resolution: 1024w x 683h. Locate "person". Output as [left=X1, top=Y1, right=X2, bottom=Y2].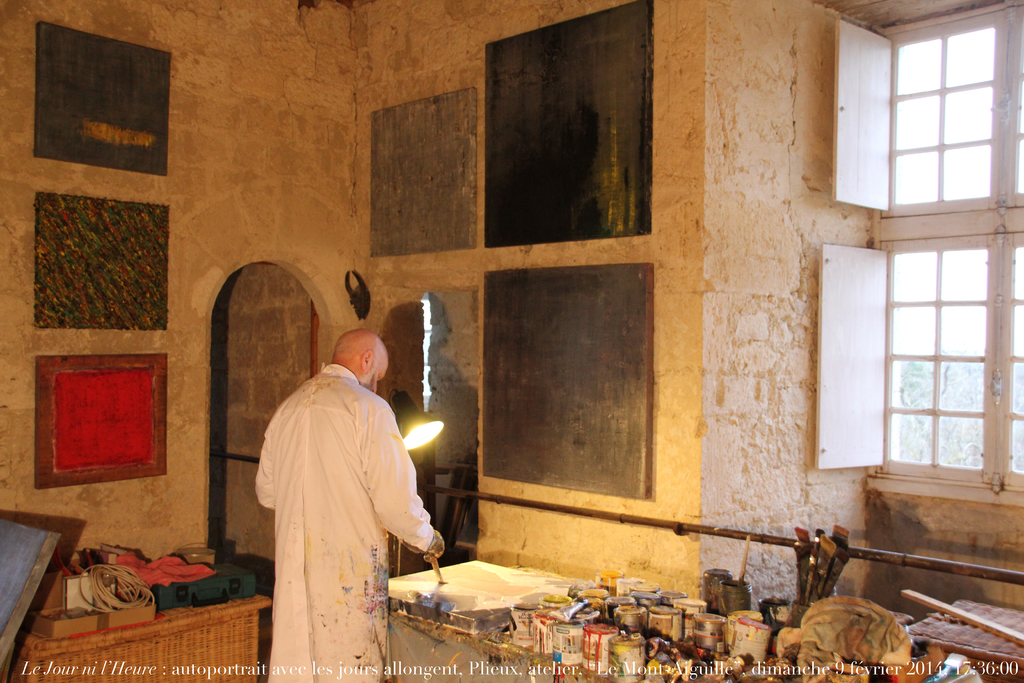
[left=257, top=302, right=451, bottom=654].
